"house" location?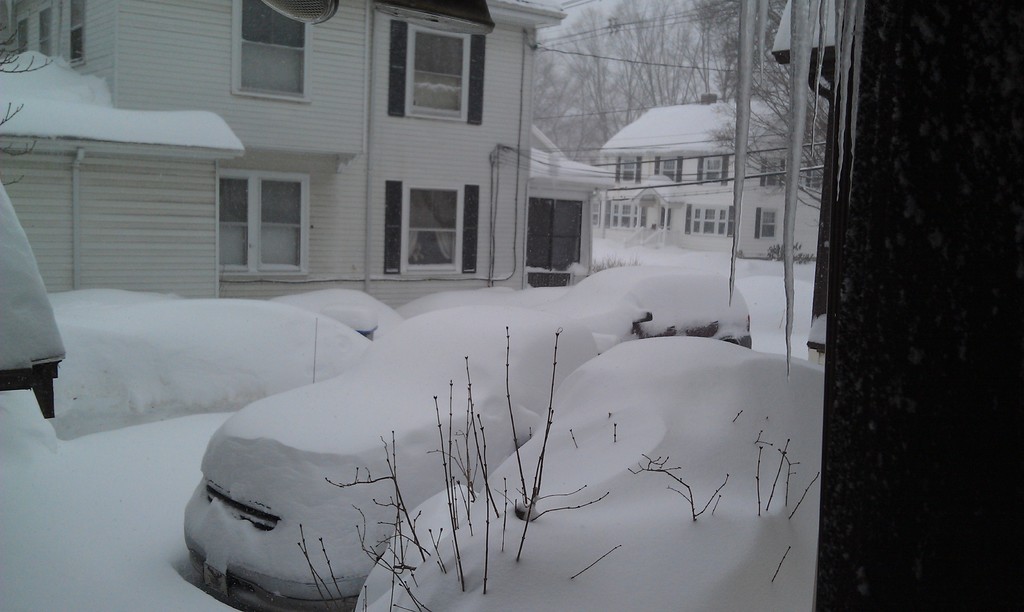
x1=124 y1=25 x2=551 y2=326
